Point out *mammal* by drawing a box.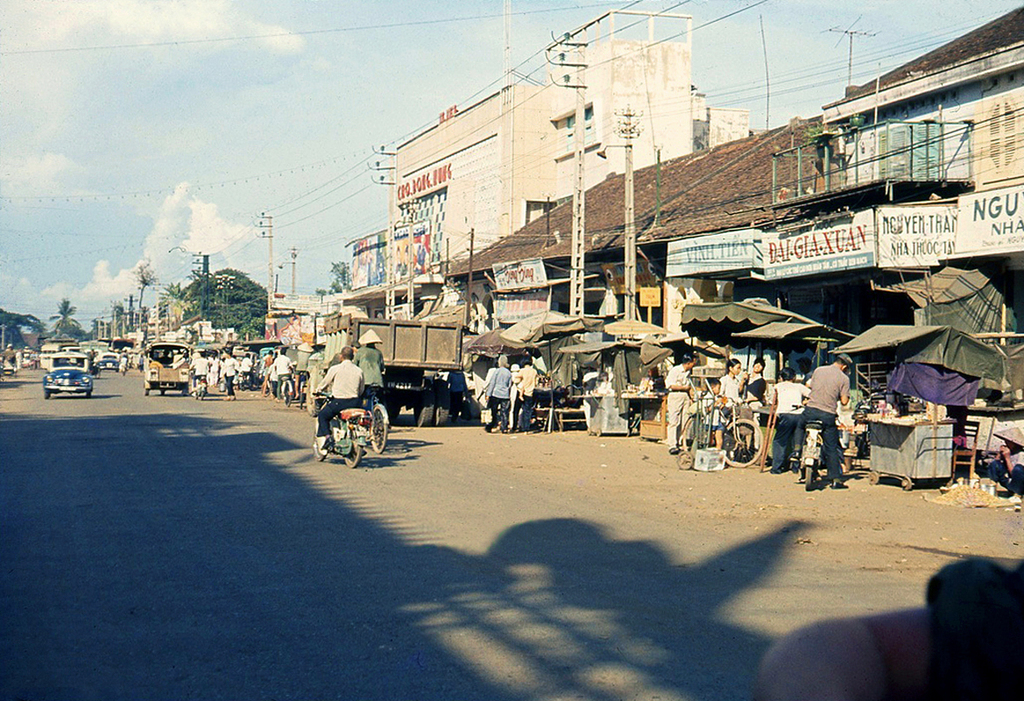
88/343/94/362.
